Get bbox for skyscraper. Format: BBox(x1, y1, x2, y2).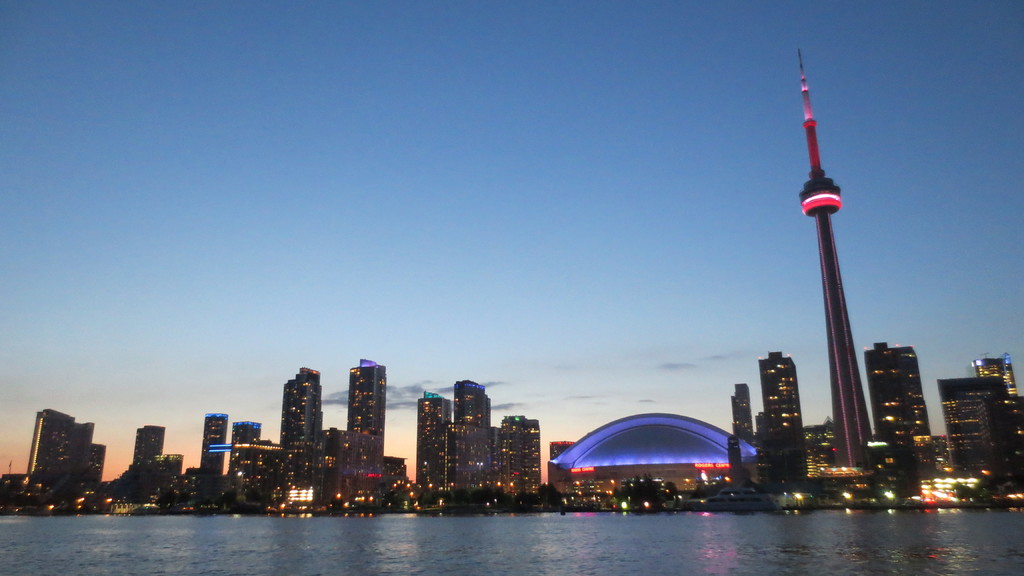
BBox(940, 363, 1023, 498).
